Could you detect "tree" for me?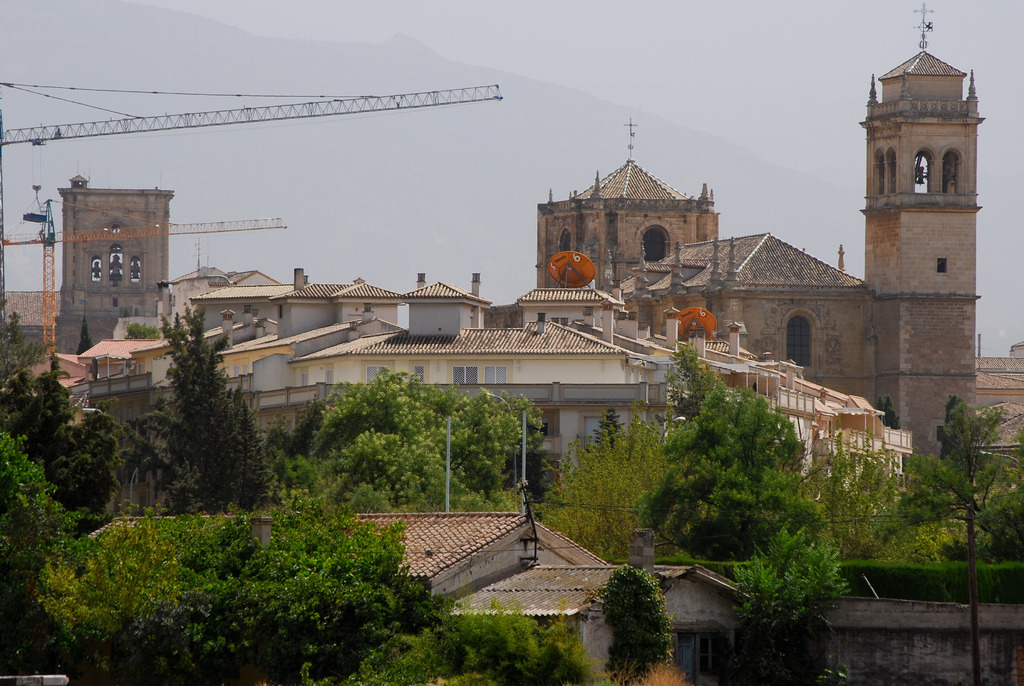
Detection result: 642,332,843,611.
